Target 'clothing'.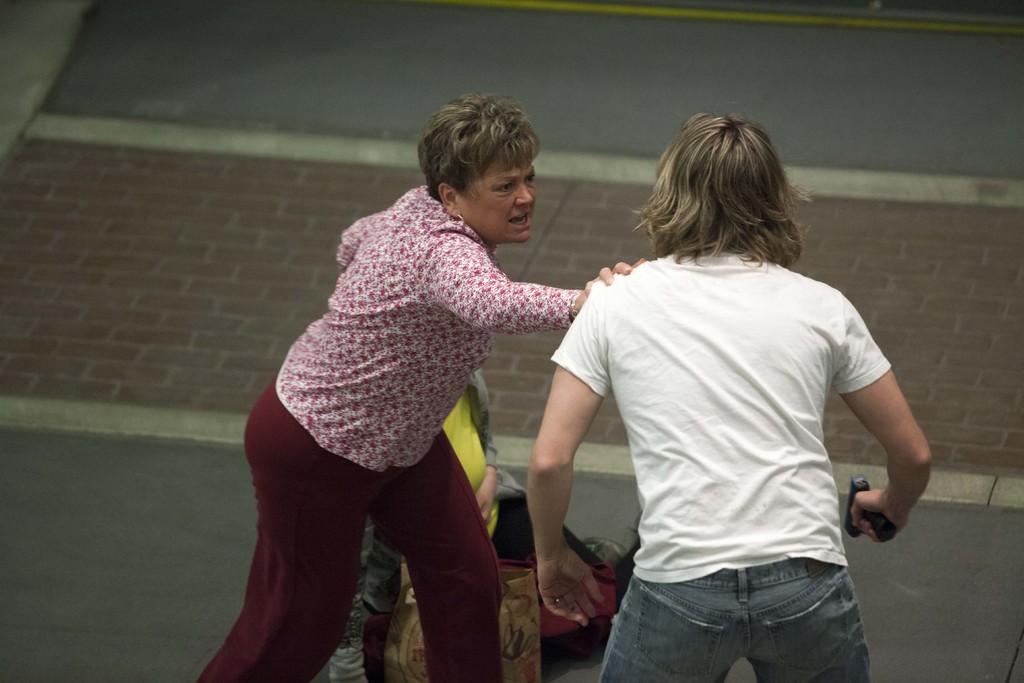
Target region: [200, 184, 579, 682].
